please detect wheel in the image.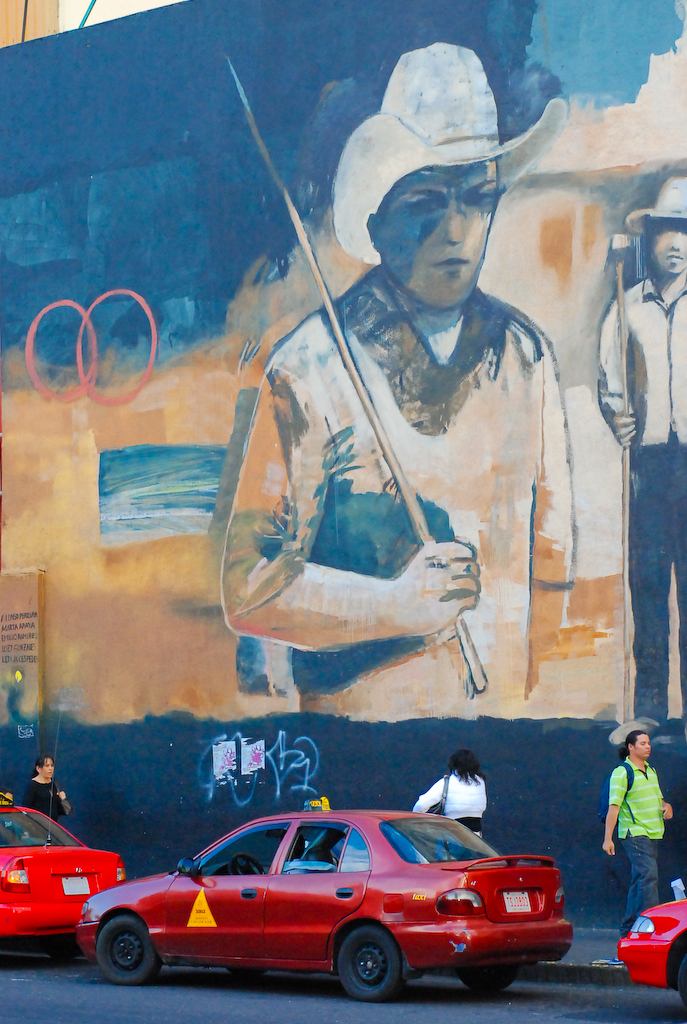
x1=92 y1=914 x2=163 y2=991.
